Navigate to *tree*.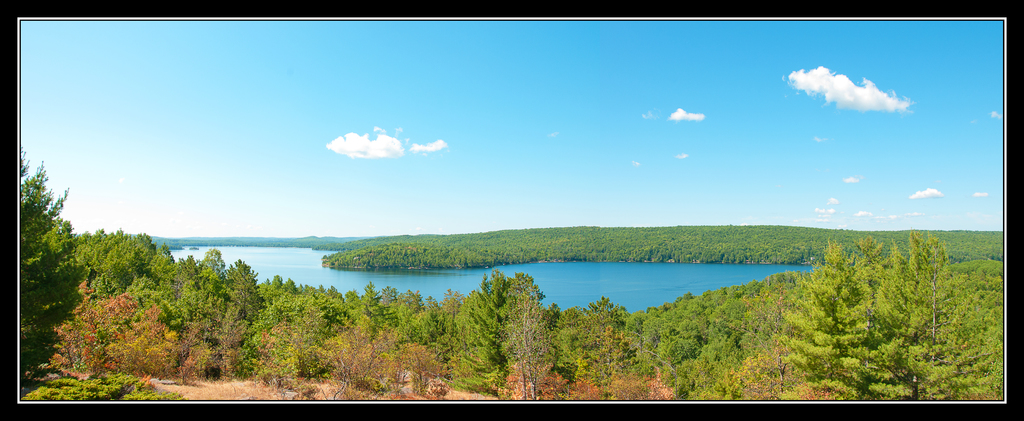
Navigation target: (73,221,108,275).
